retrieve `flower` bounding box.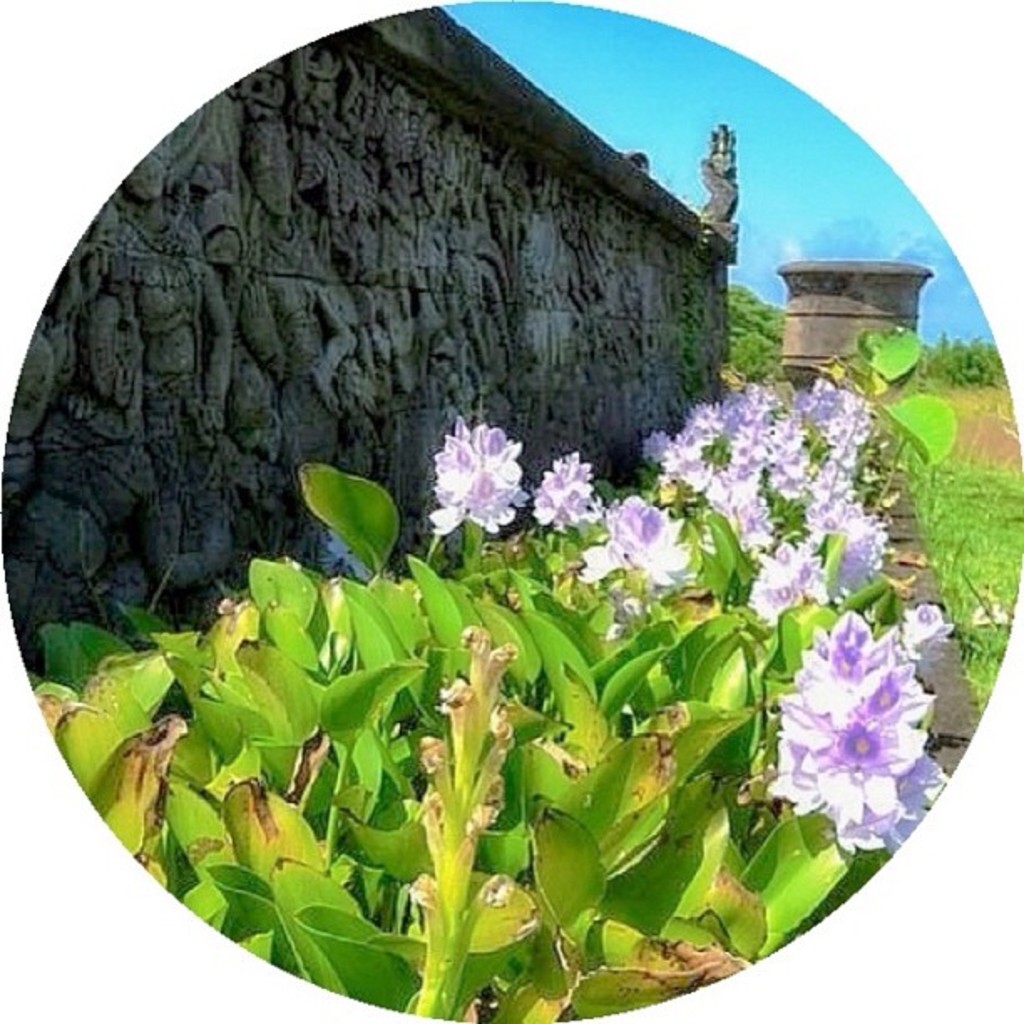
Bounding box: select_region(574, 490, 689, 589).
